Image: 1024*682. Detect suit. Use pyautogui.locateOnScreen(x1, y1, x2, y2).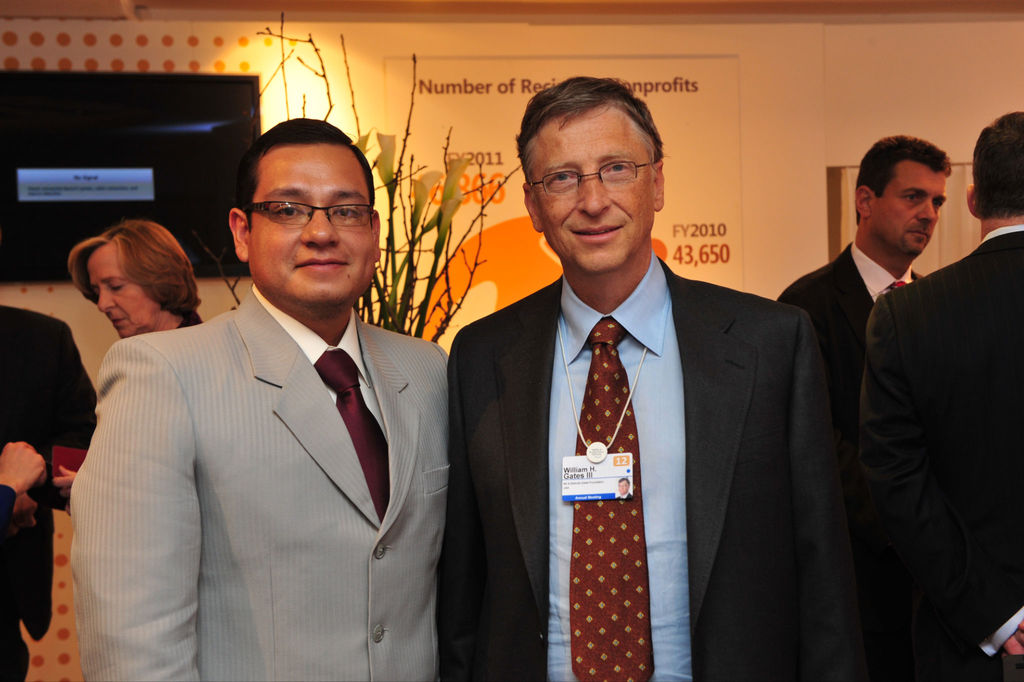
pyautogui.locateOnScreen(0, 300, 101, 679).
